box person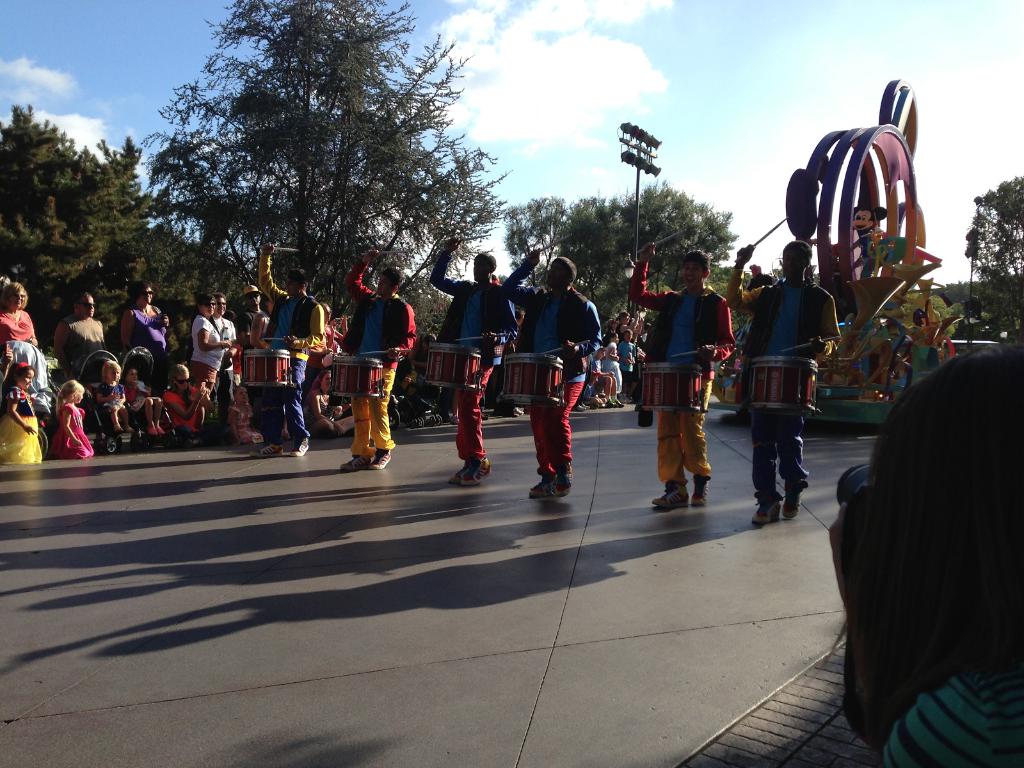
box(497, 249, 607, 496)
